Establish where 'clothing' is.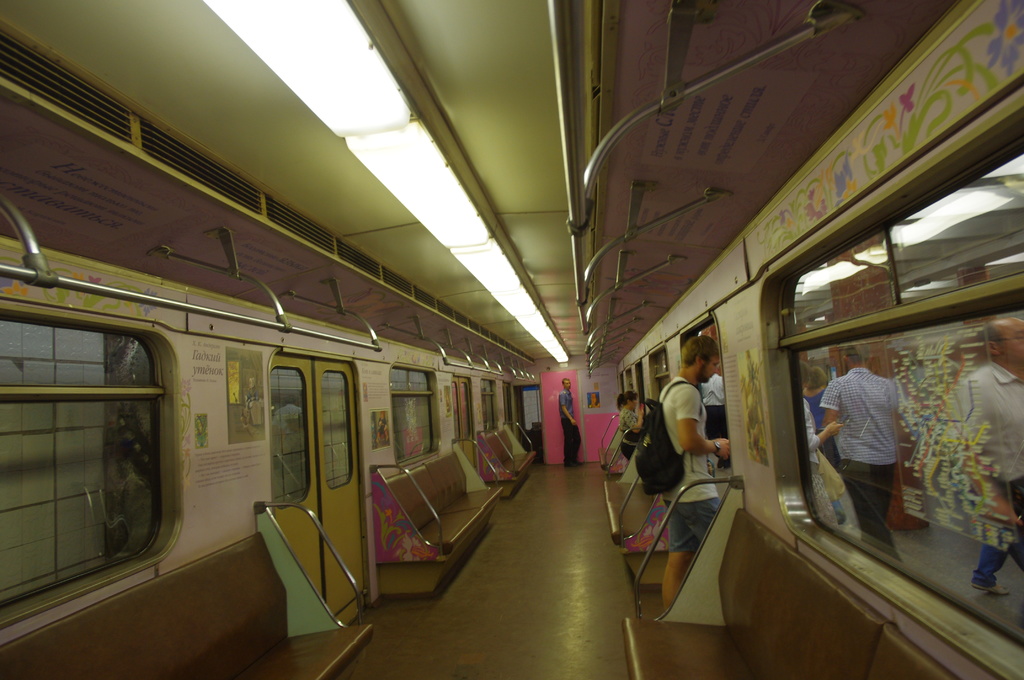
Established at region(952, 364, 1023, 476).
